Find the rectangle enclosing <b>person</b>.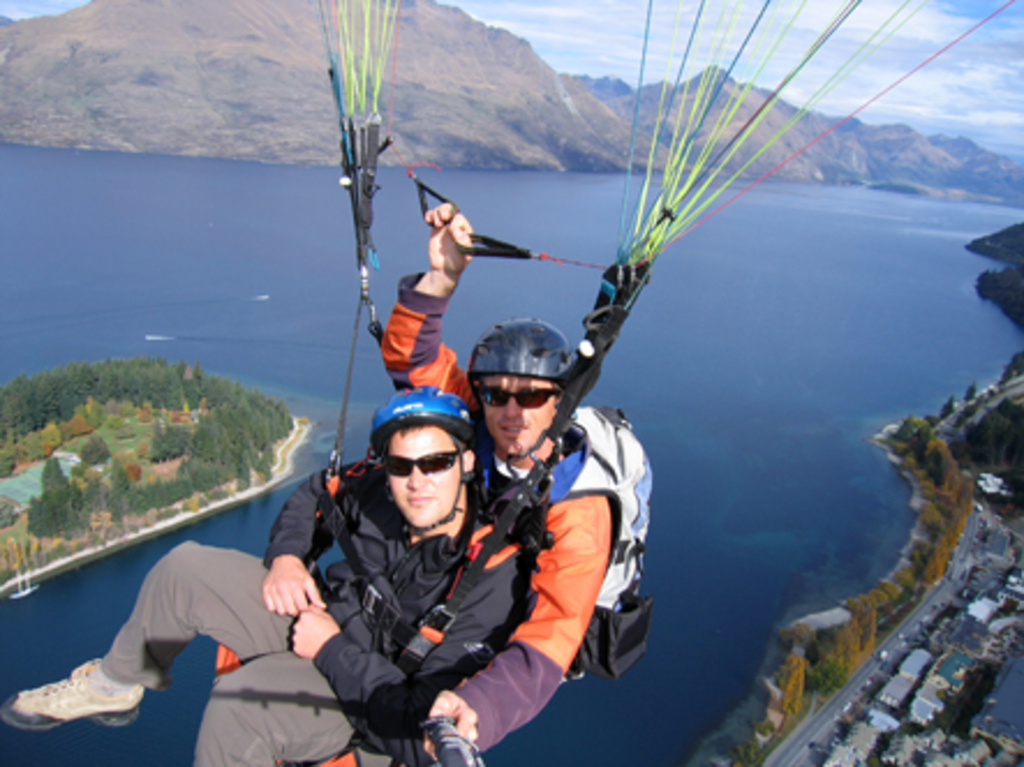
region(213, 196, 624, 765).
